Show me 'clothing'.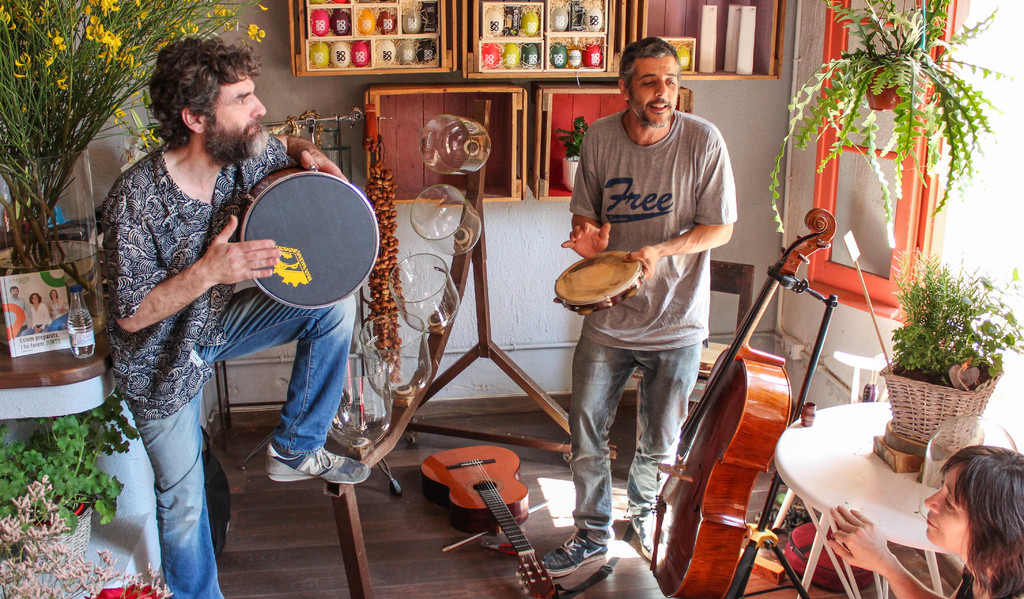
'clothing' is here: BBox(557, 69, 740, 503).
